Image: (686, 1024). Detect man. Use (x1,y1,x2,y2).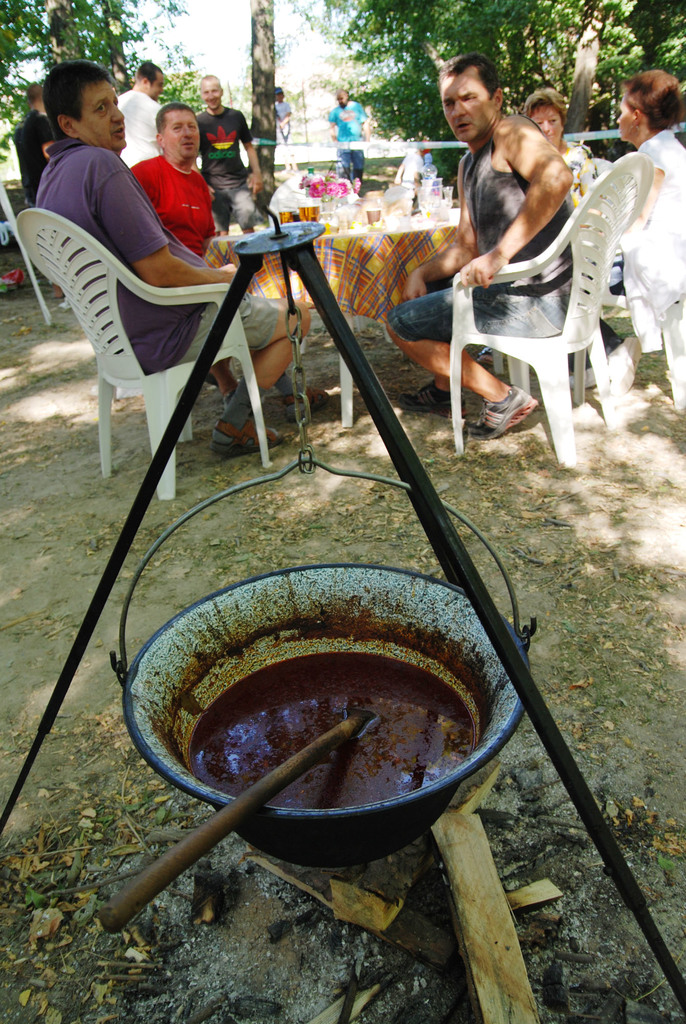
(38,54,316,457).
